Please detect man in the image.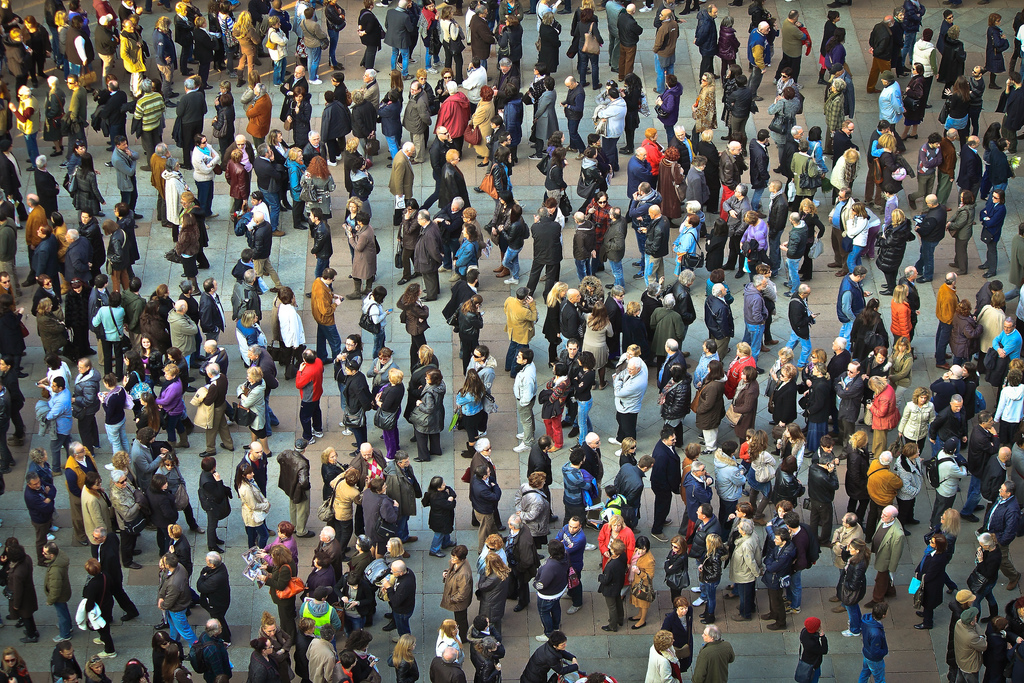
bbox=[245, 192, 273, 241].
